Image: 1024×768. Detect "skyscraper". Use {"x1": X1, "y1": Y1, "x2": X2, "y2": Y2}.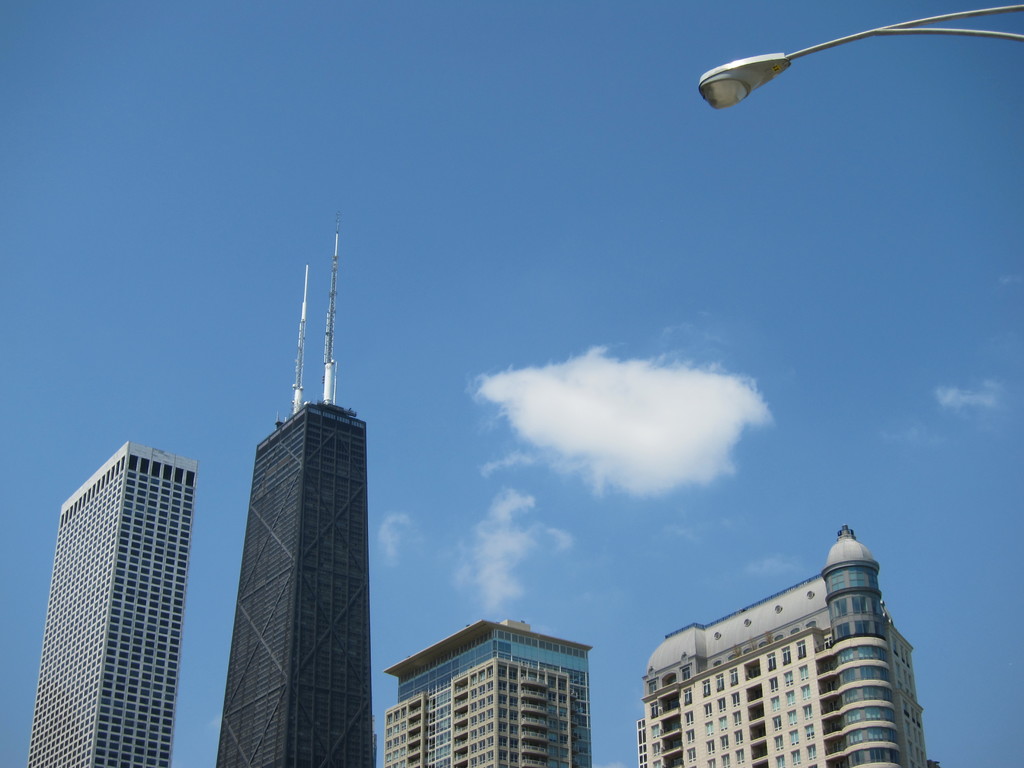
{"x1": 28, "y1": 442, "x2": 201, "y2": 767}.
